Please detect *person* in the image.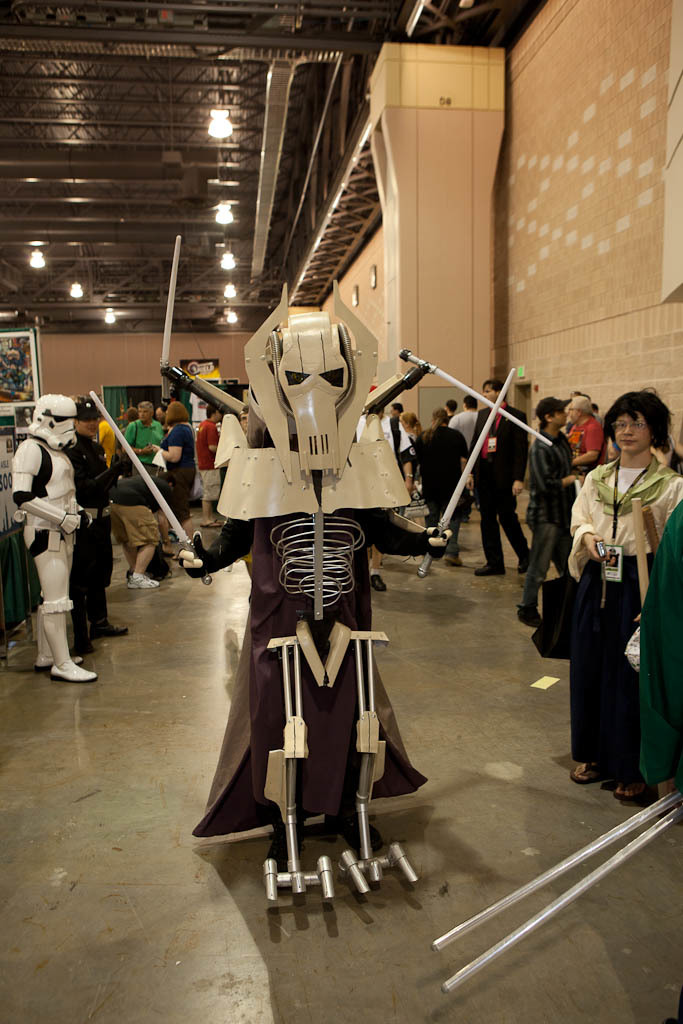
<region>99, 409, 117, 469</region>.
